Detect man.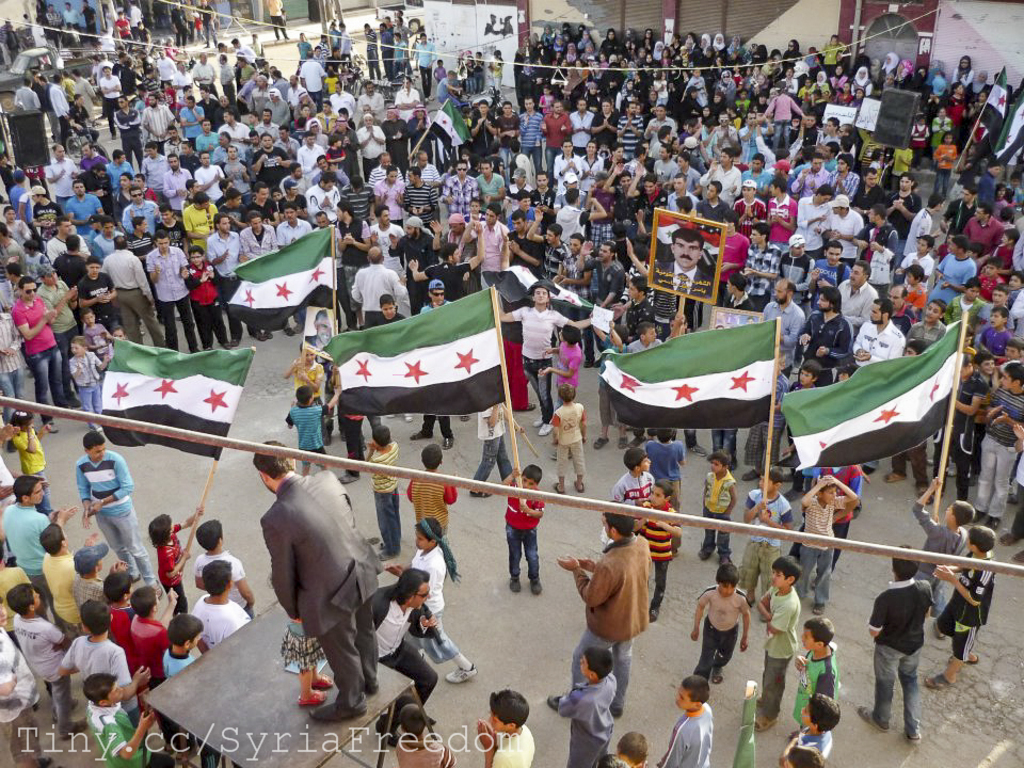
Detected at {"left": 128, "top": 0, "right": 148, "bottom": 43}.
